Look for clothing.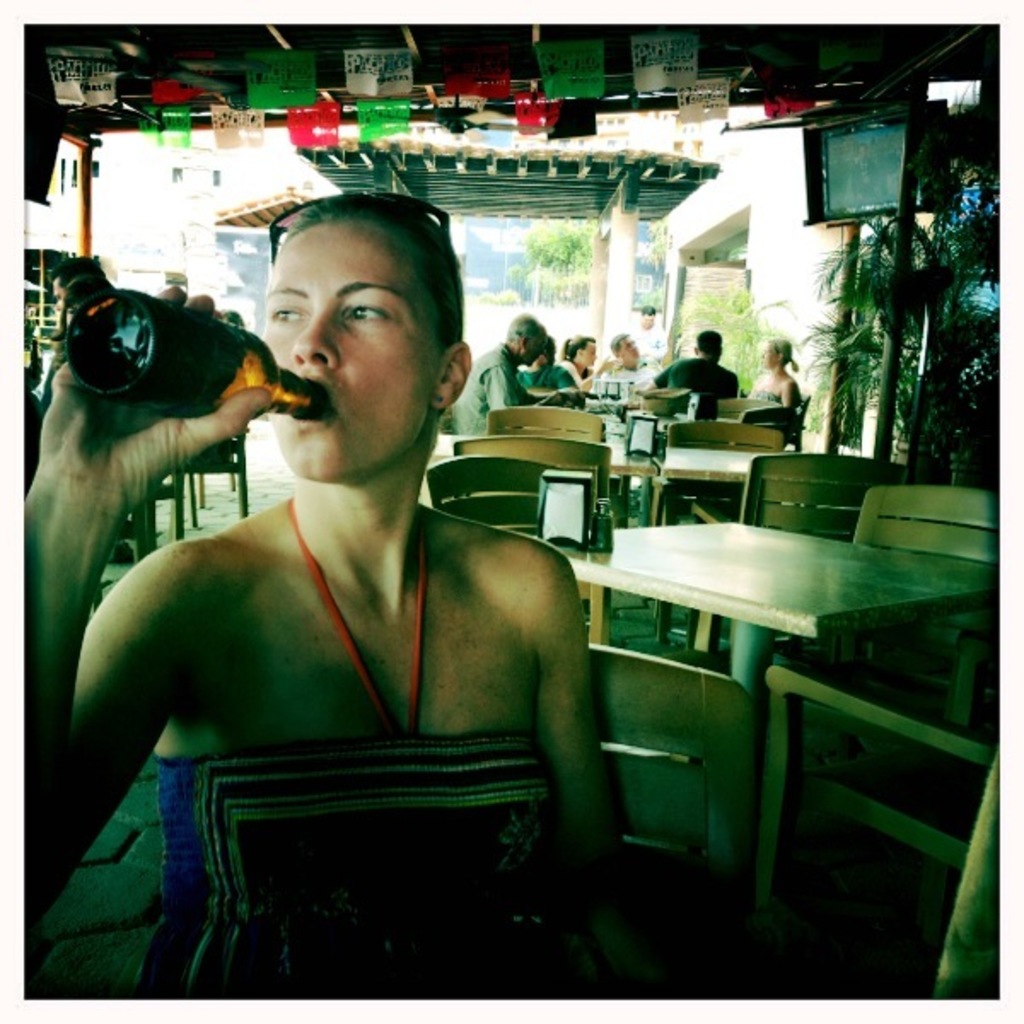
Found: (left=611, top=358, right=676, bottom=406).
